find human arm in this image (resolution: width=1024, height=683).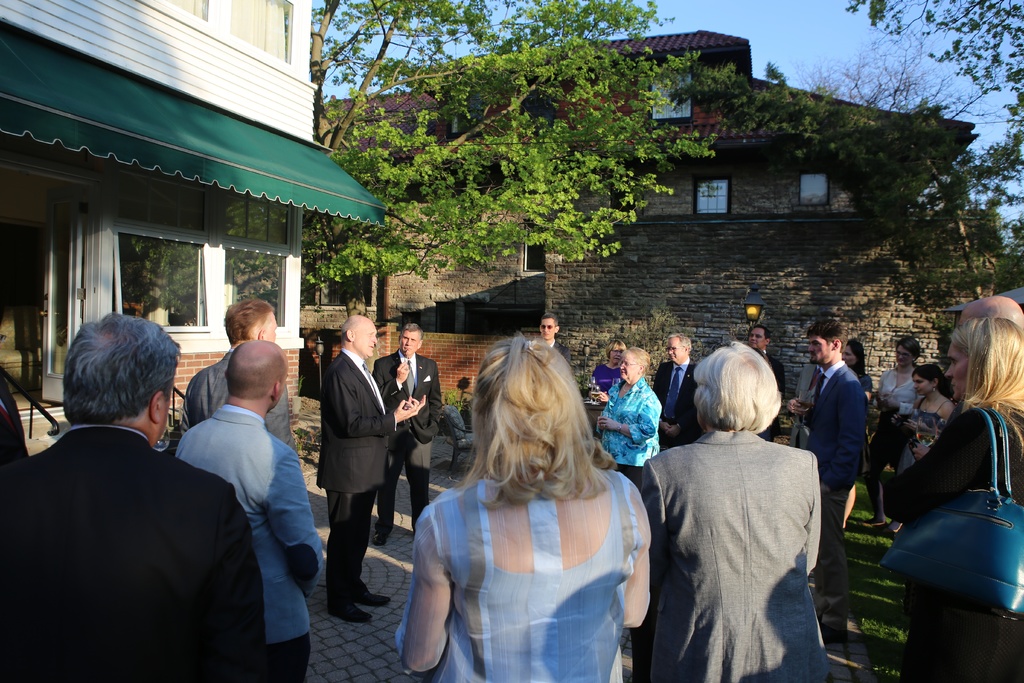
region(209, 479, 271, 682).
